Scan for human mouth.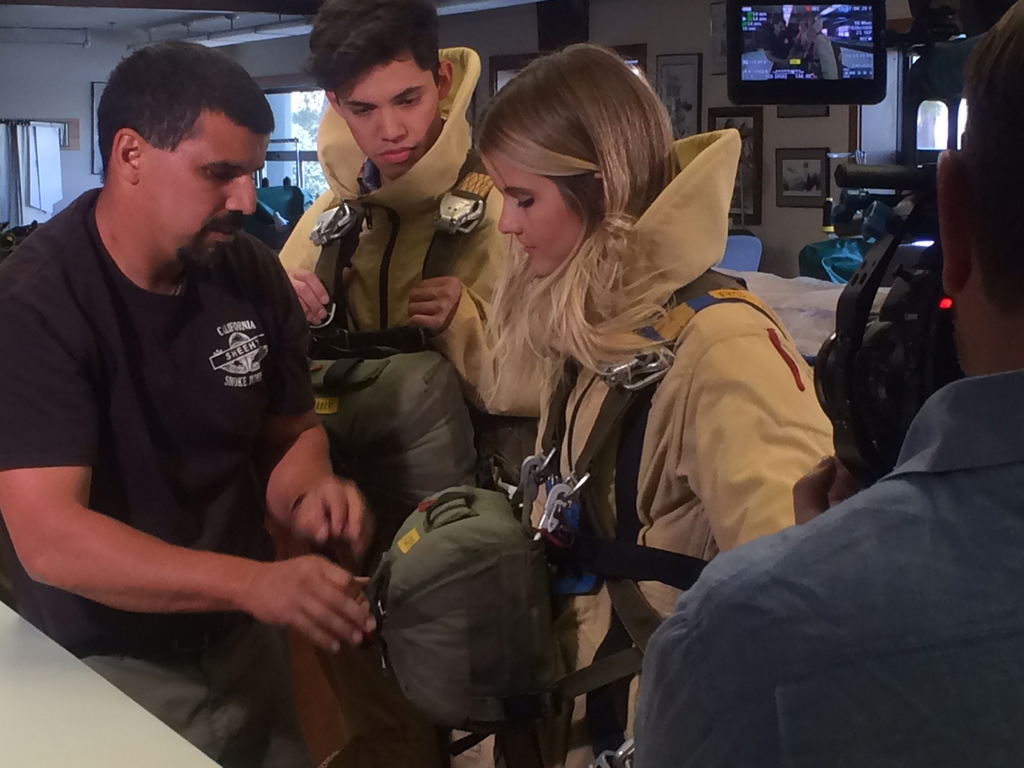
Scan result: box=[215, 225, 237, 244].
